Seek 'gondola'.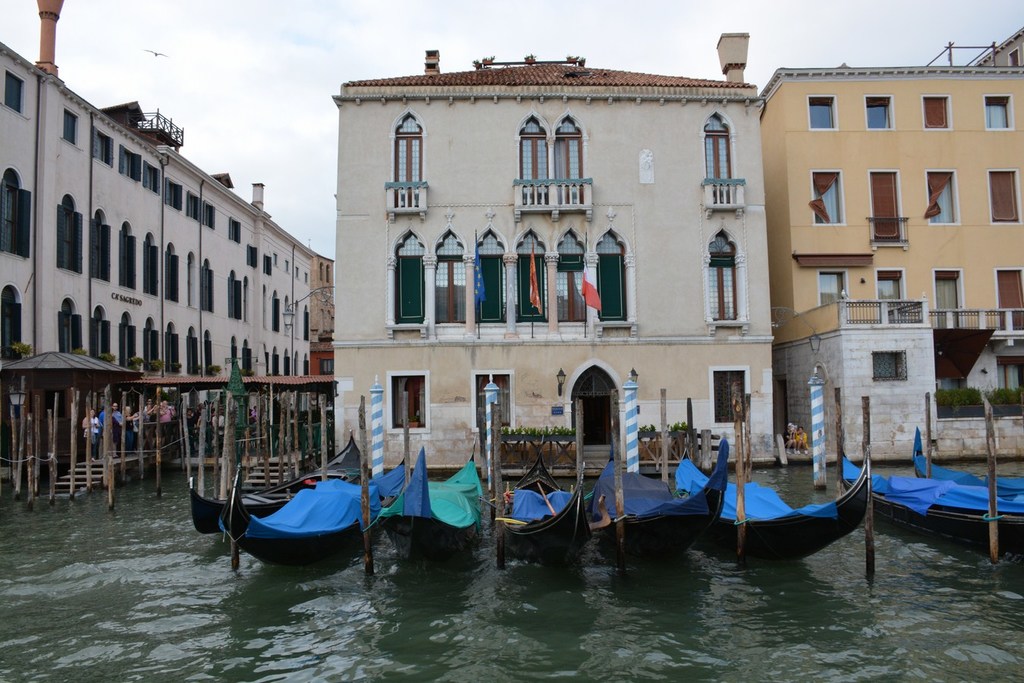
(596, 402, 729, 541).
